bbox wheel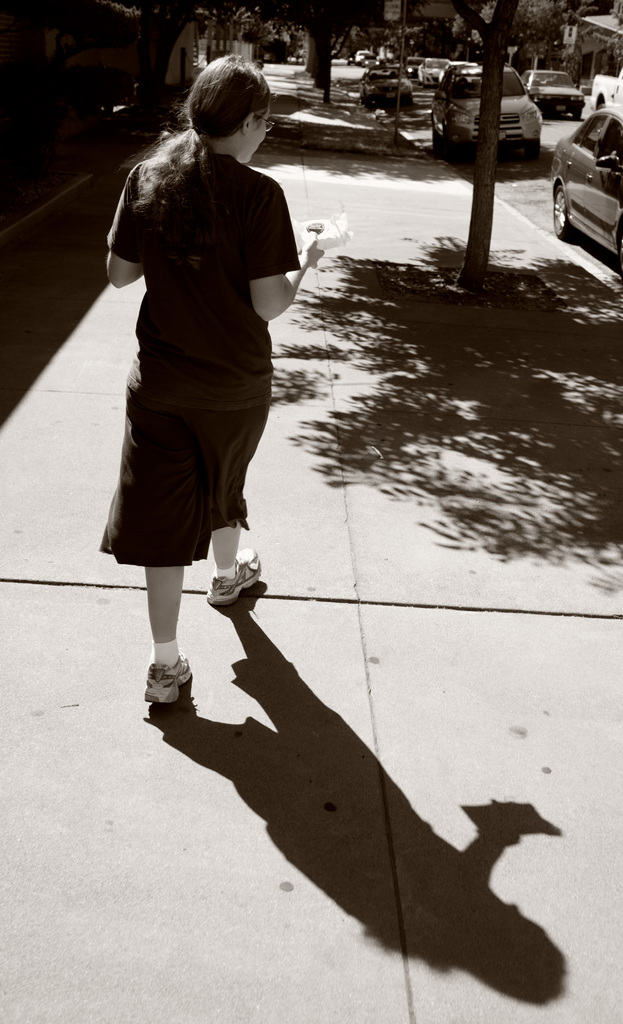
detection(554, 180, 578, 239)
